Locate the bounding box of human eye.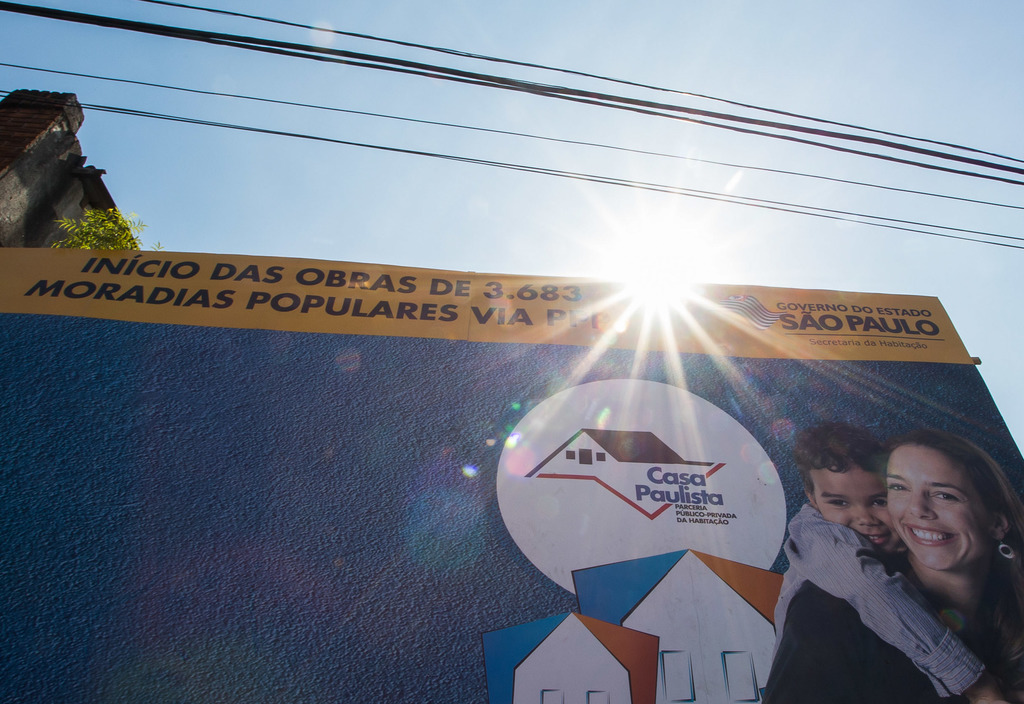
Bounding box: 824/499/849/509.
